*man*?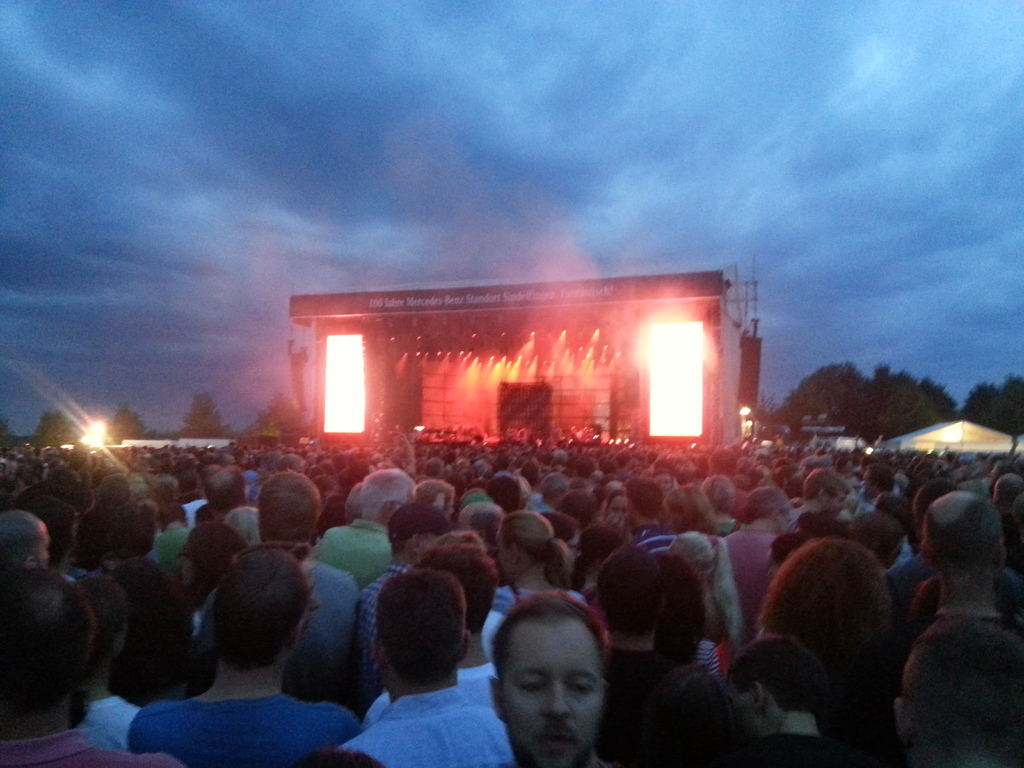
detection(622, 475, 675, 543)
